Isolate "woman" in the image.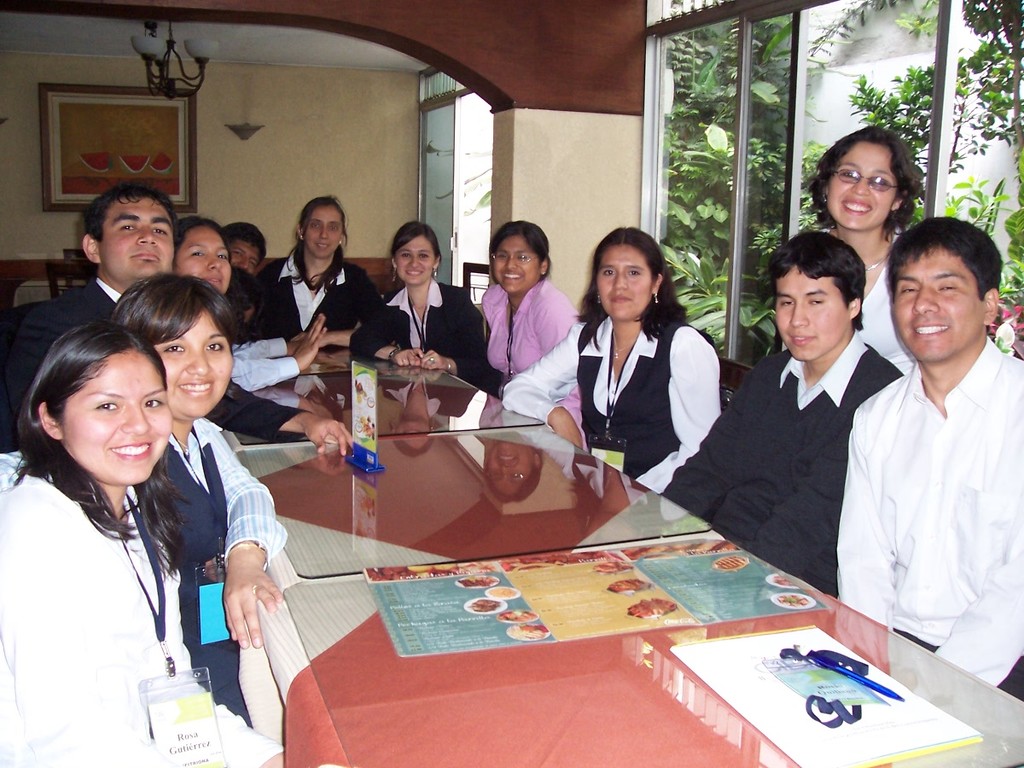
Isolated region: rect(476, 219, 580, 391).
